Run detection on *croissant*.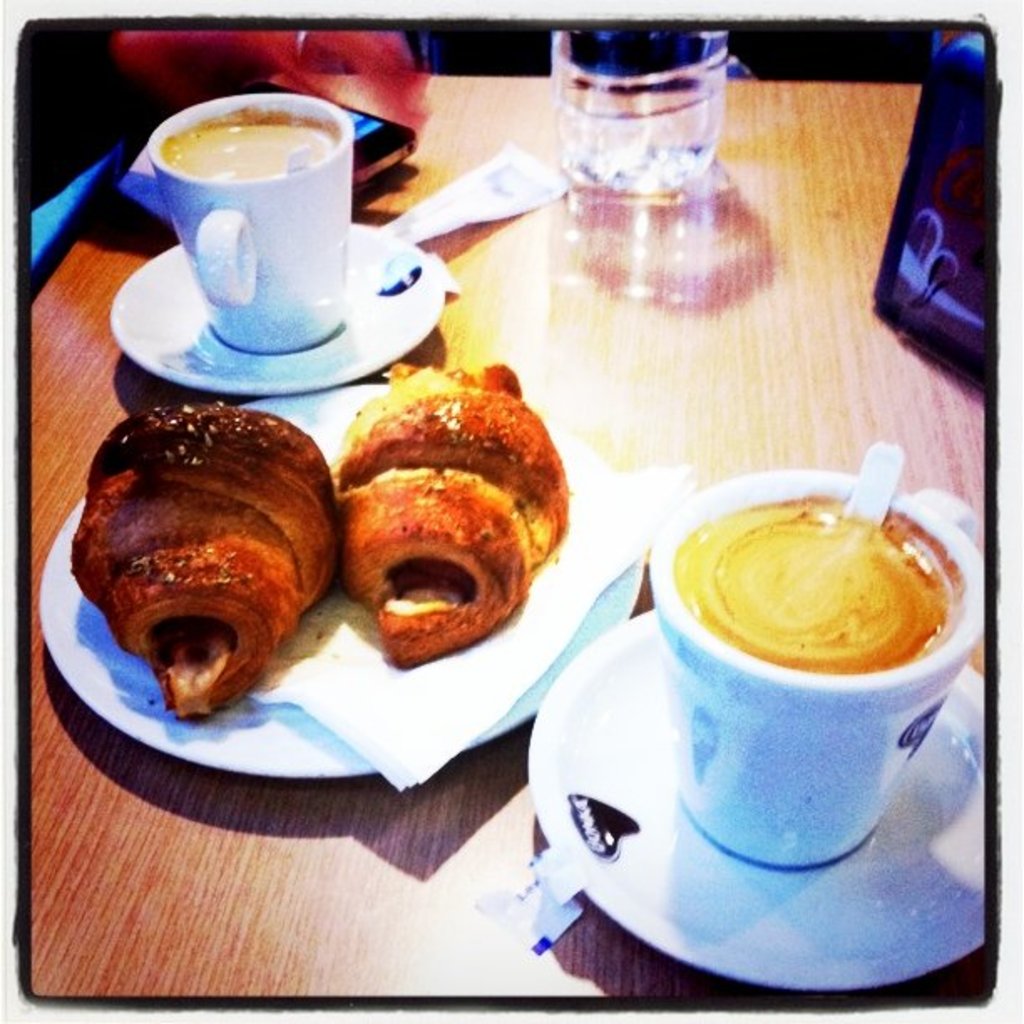
Result: bbox(74, 398, 346, 716).
